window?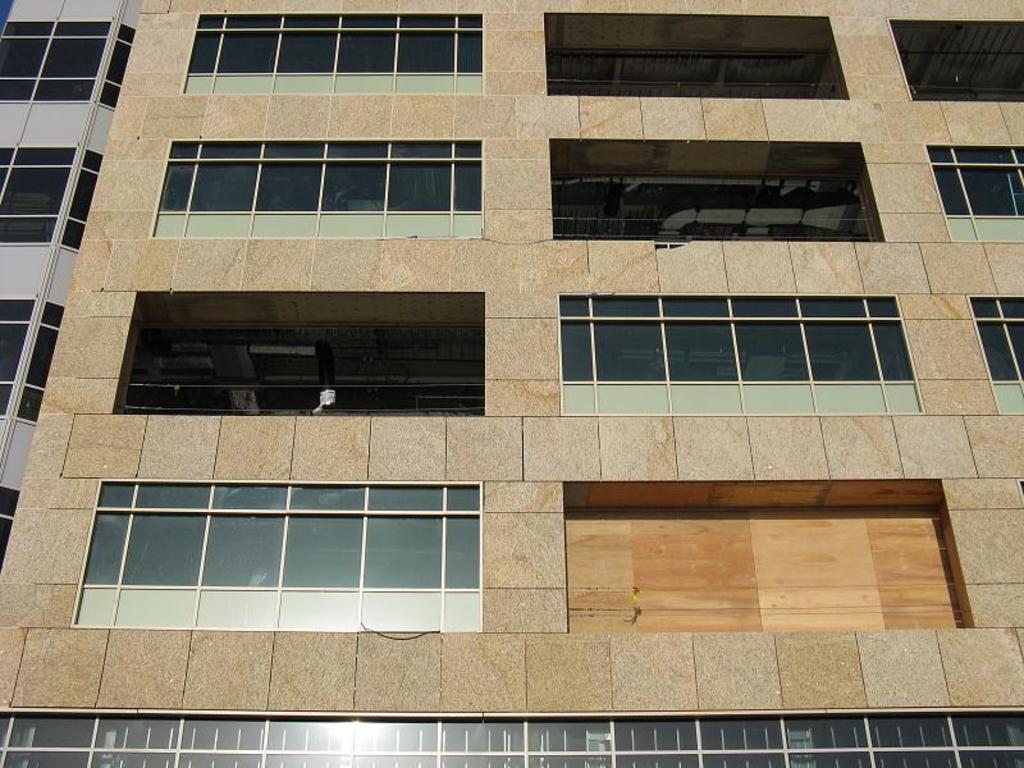
Rect(143, 137, 480, 241)
